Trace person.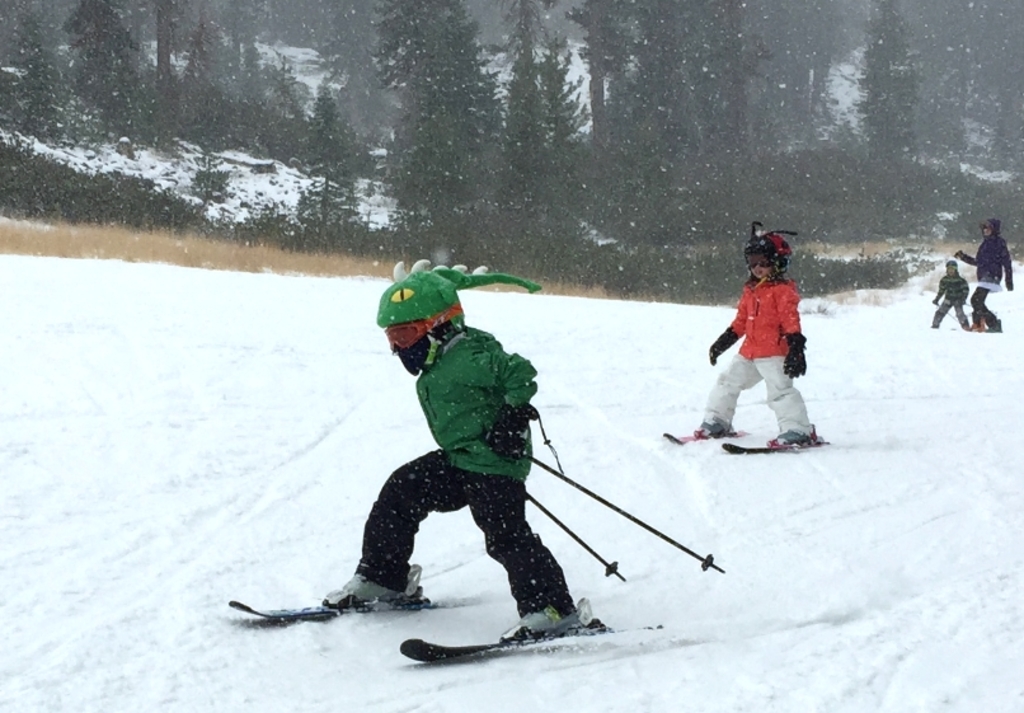
Traced to x1=954 y1=217 x2=1014 y2=332.
